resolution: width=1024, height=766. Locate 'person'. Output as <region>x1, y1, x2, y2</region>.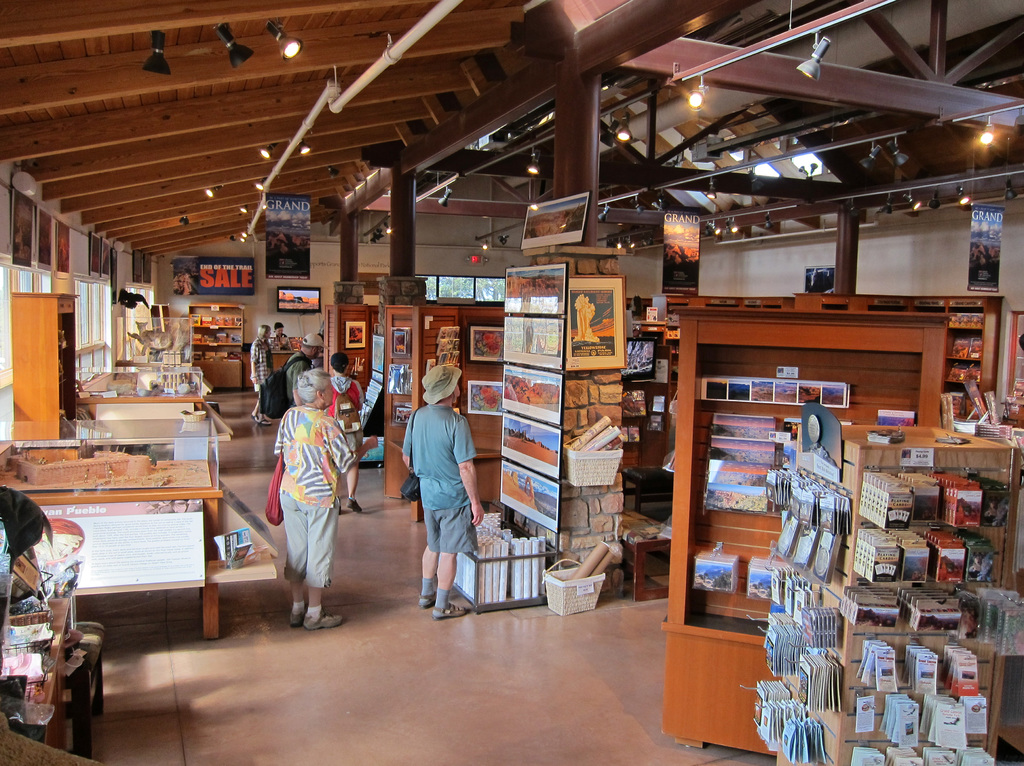
<region>324, 349, 366, 512</region>.
